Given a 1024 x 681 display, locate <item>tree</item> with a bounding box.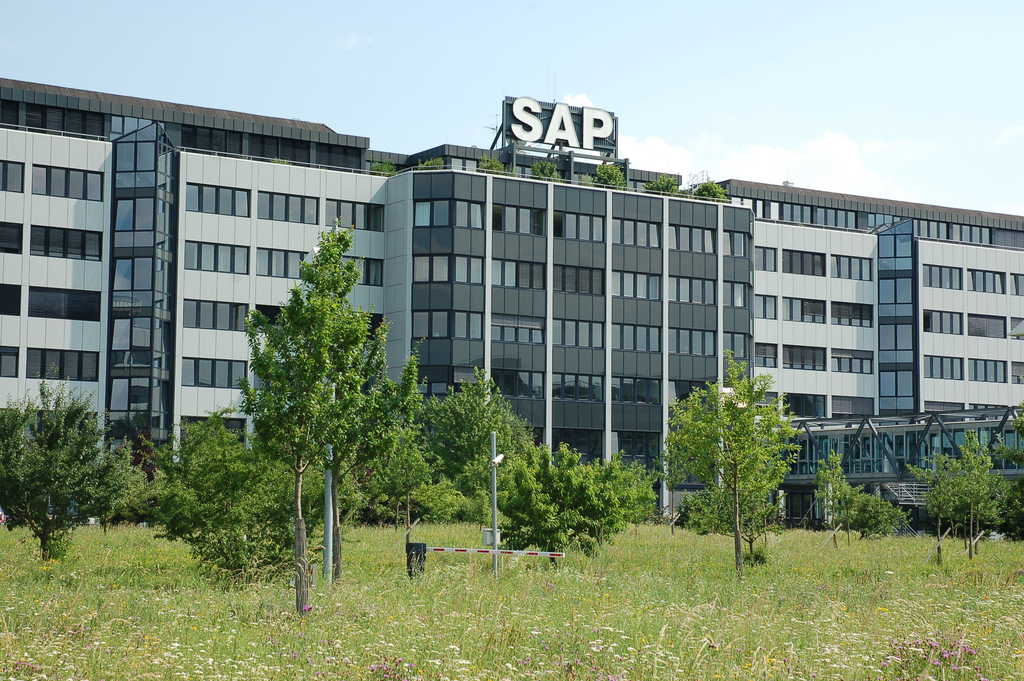
Located: bbox=(349, 402, 455, 532).
